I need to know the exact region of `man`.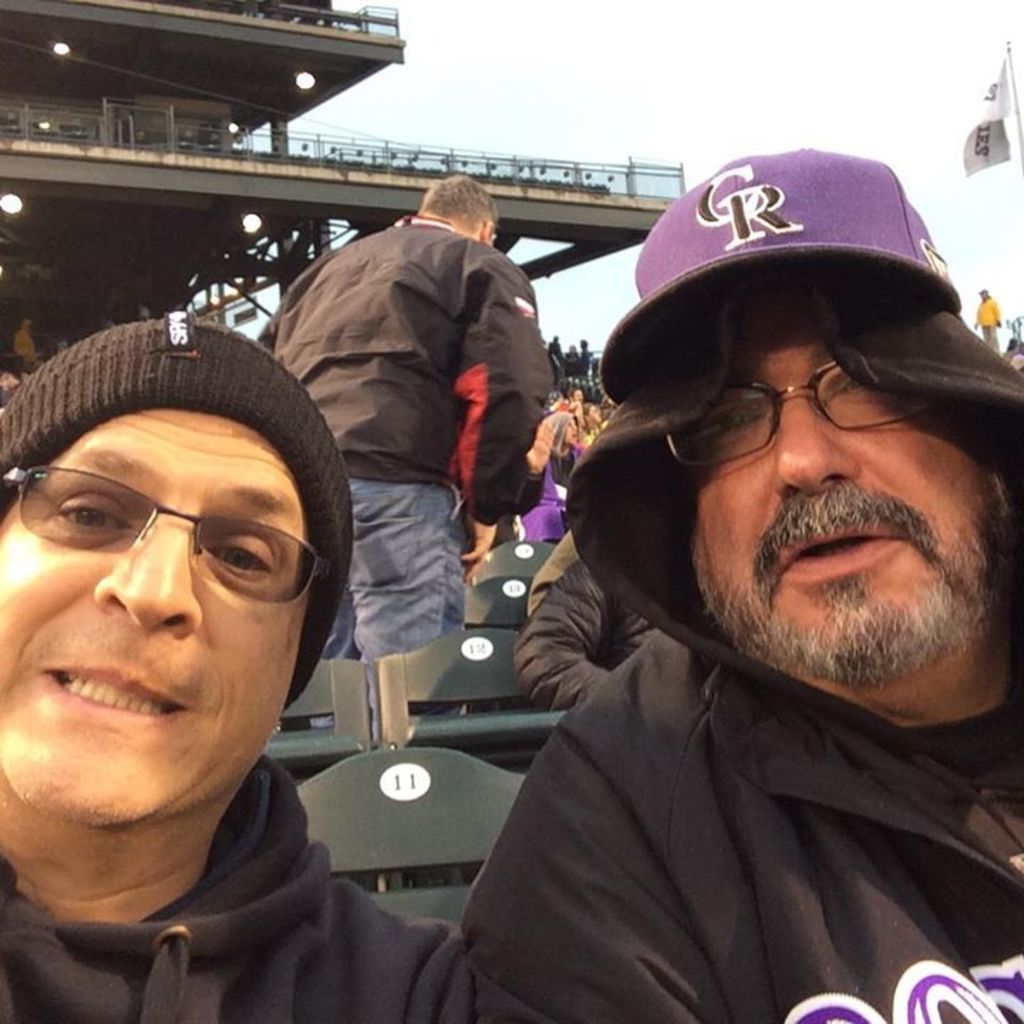
Region: region(0, 310, 454, 1023).
